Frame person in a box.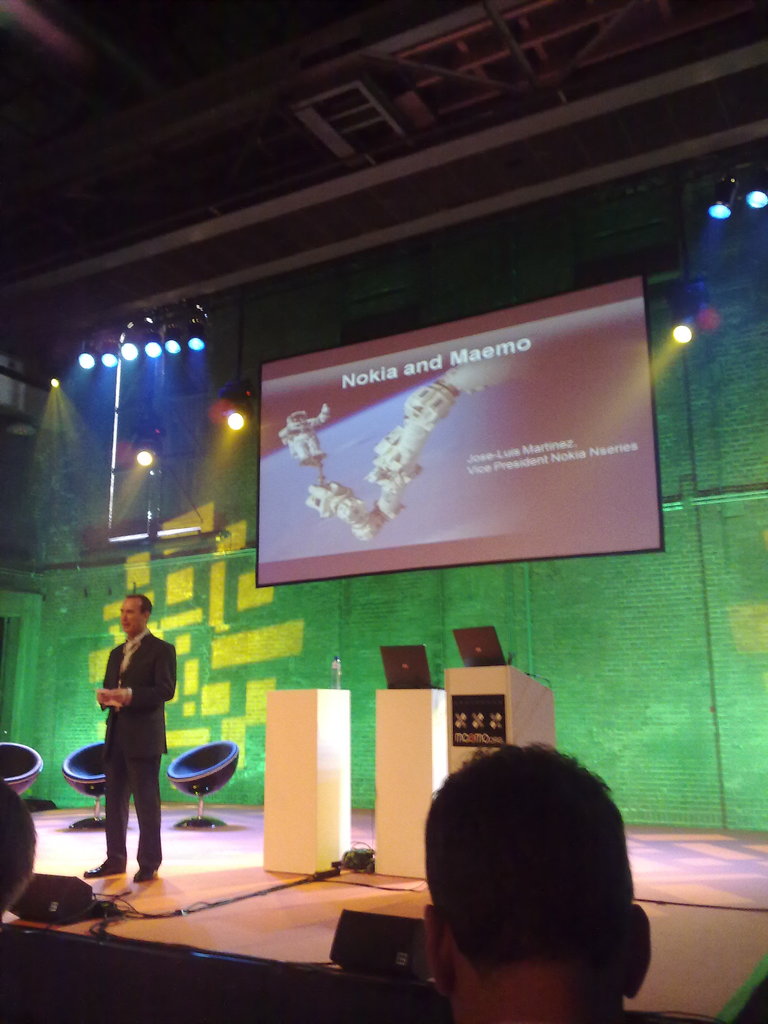
[78, 575, 173, 891].
